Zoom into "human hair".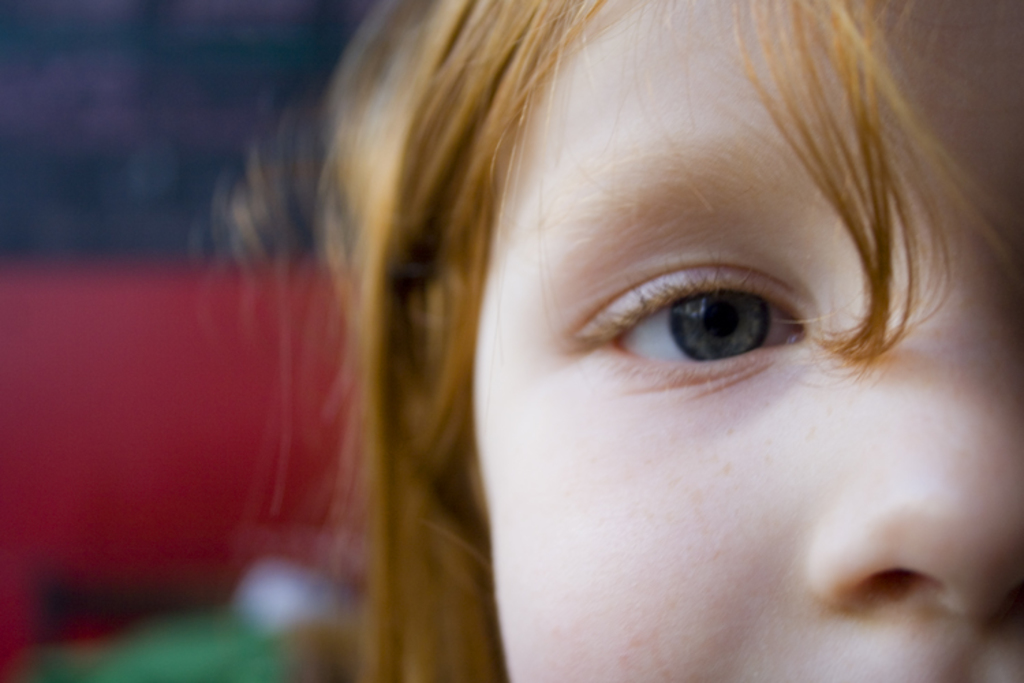
Zoom target: [left=273, top=0, right=1023, bottom=682].
